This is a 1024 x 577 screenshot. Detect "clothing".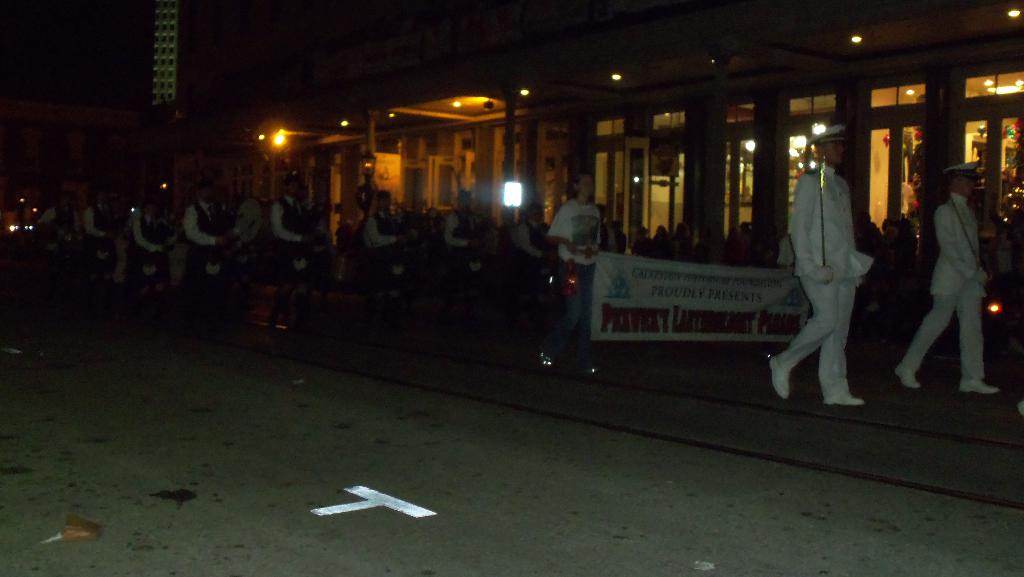
locate(447, 206, 472, 284).
